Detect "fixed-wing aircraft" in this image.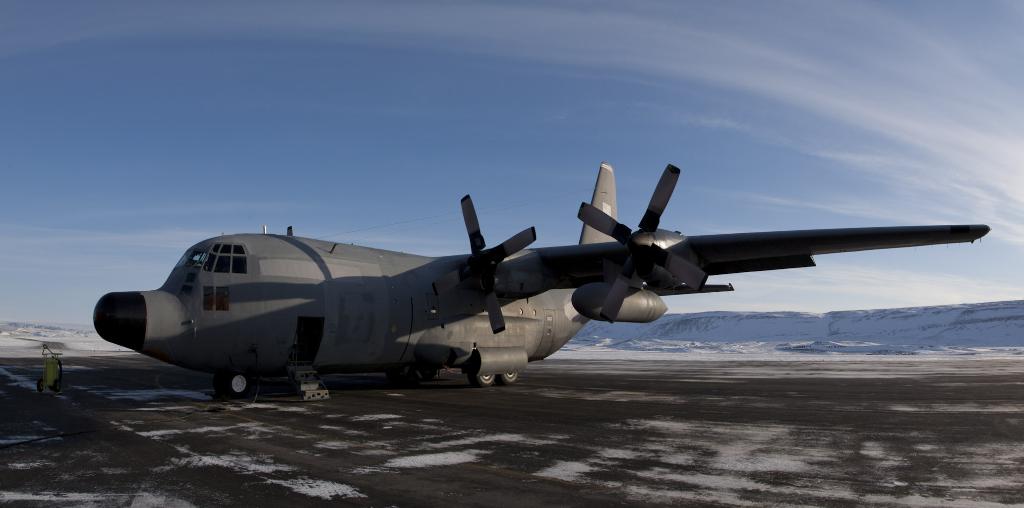
Detection: locate(90, 166, 996, 402).
